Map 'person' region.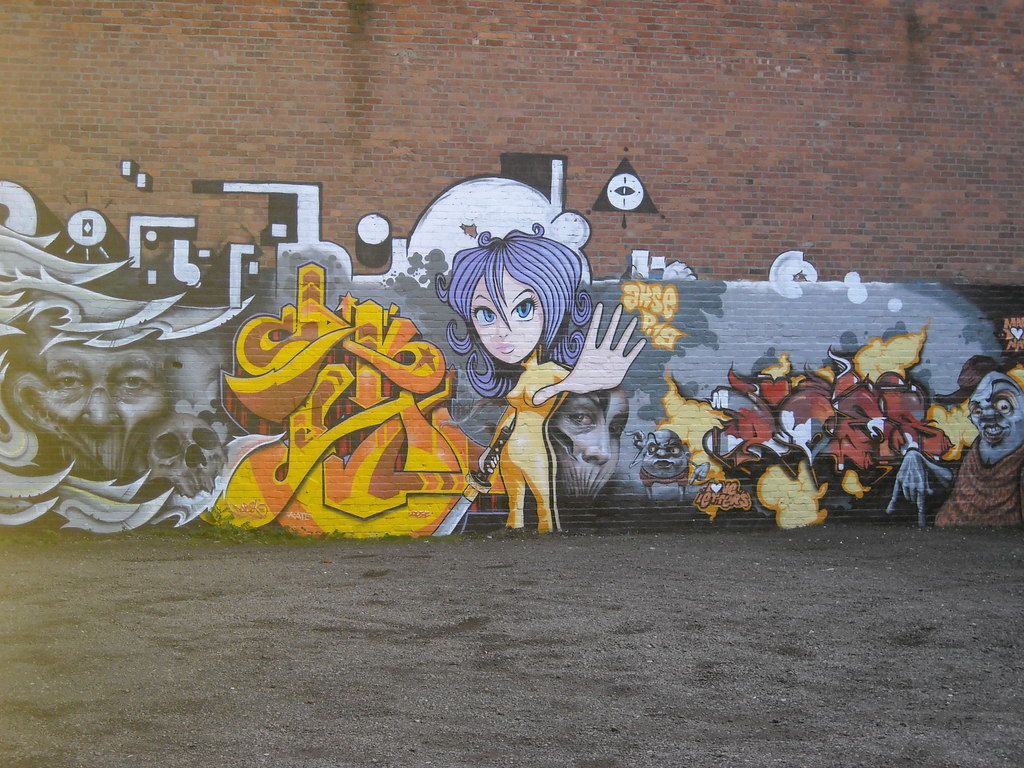
Mapped to detection(1, 341, 172, 487).
